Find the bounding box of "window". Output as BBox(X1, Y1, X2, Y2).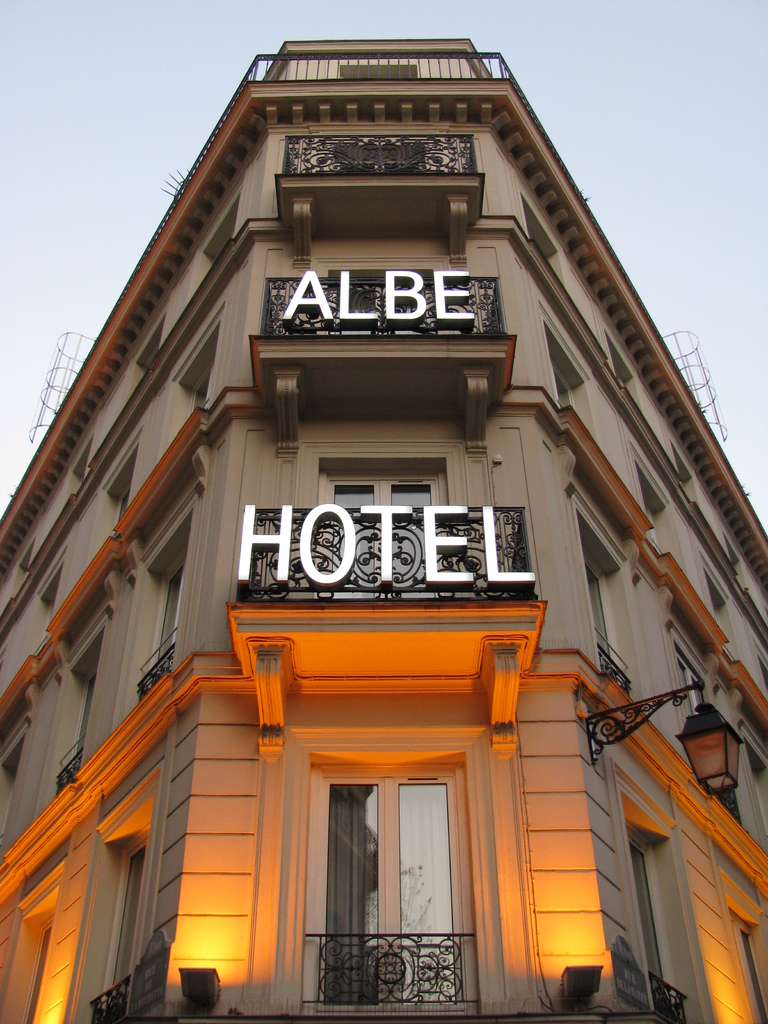
BBox(64, 669, 90, 767).
